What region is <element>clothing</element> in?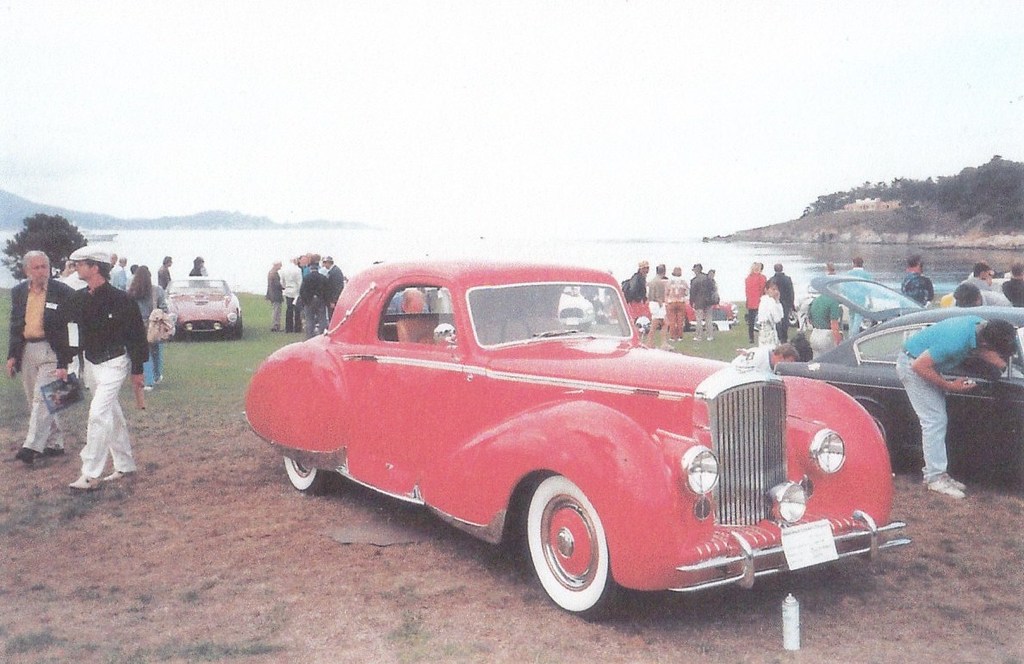
971/282/1020/308.
